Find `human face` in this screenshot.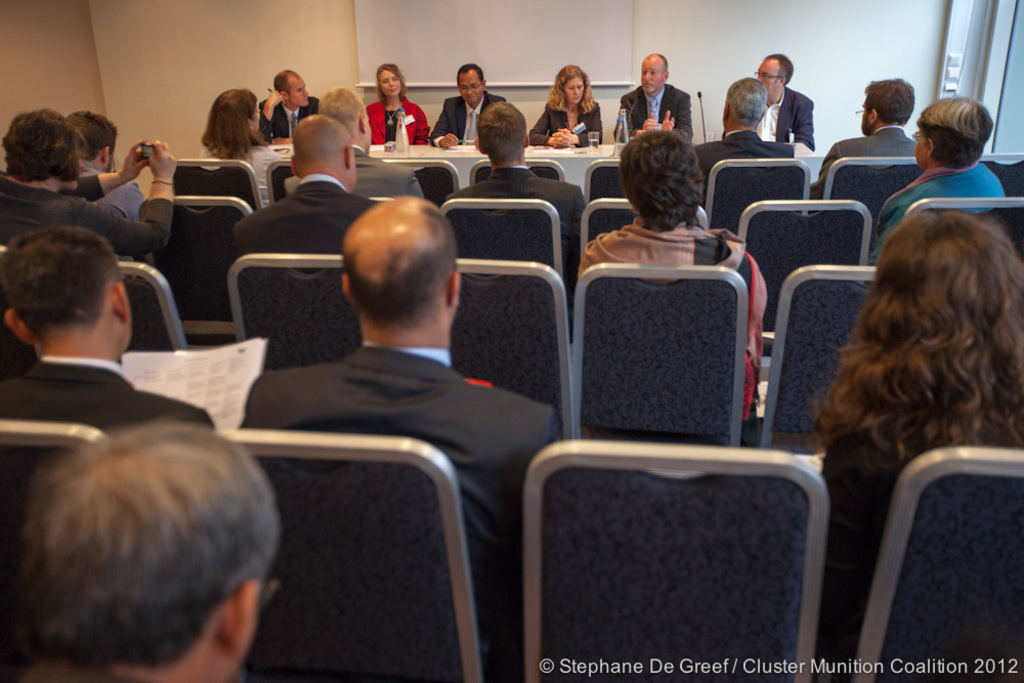
The bounding box for `human face` is [x1=287, y1=78, x2=312, y2=109].
